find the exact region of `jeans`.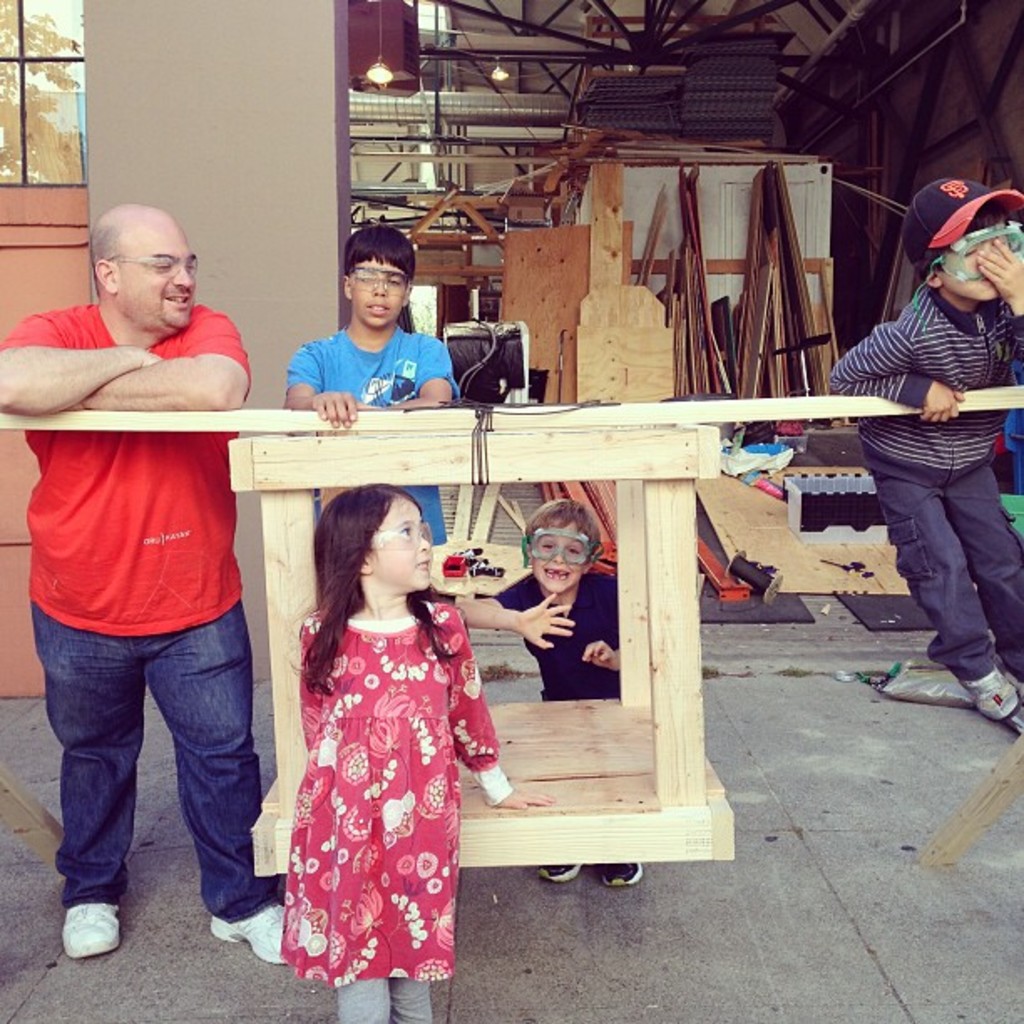
Exact region: bbox=(40, 612, 264, 942).
